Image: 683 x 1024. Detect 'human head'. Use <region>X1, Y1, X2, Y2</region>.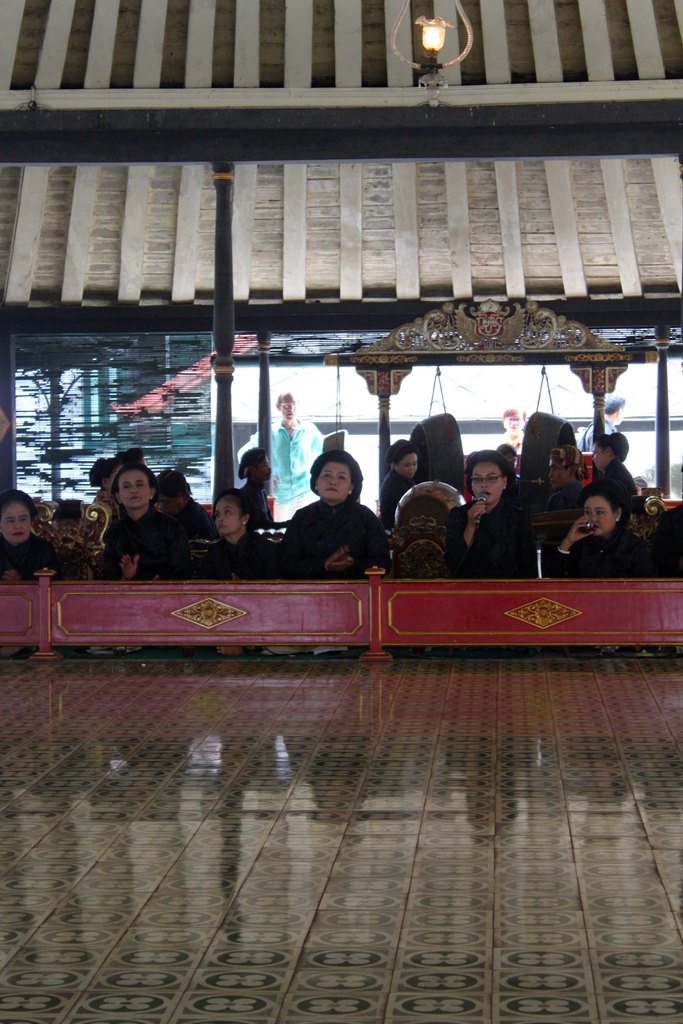
<region>0, 488, 35, 544</region>.
